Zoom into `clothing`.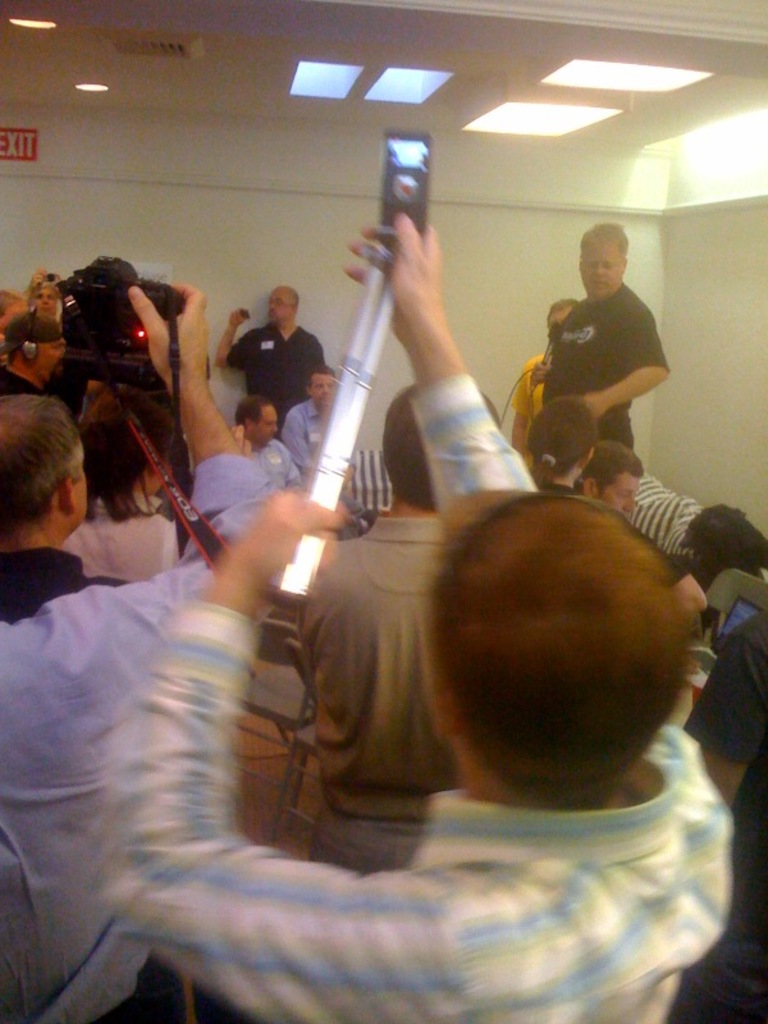
Zoom target: (left=82, top=369, right=739, bottom=1000).
